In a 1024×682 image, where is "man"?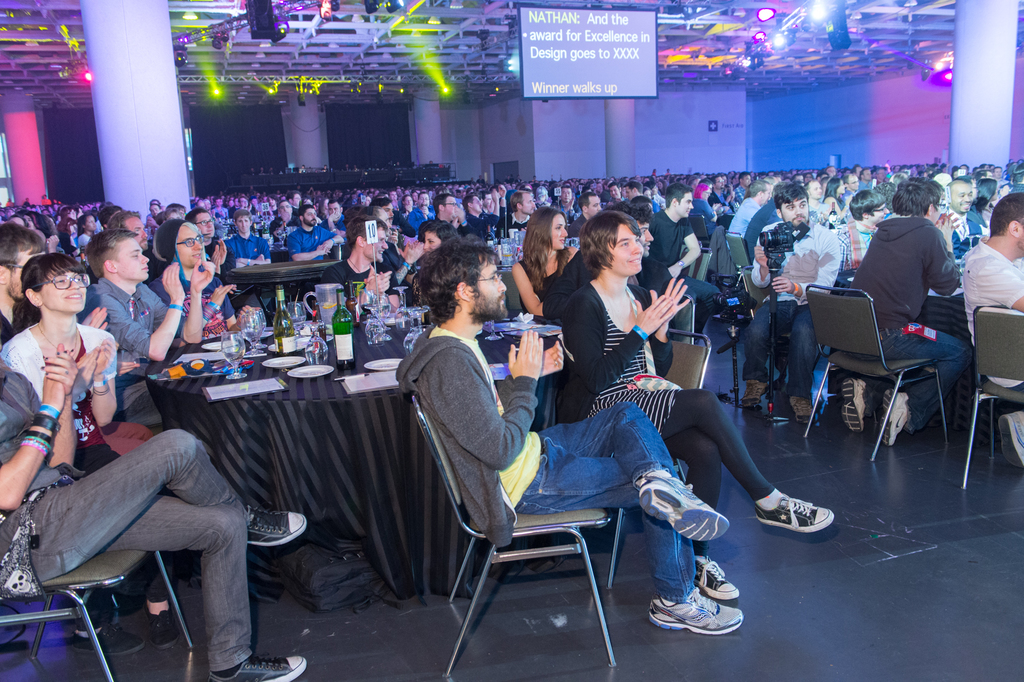
(145, 204, 168, 229).
